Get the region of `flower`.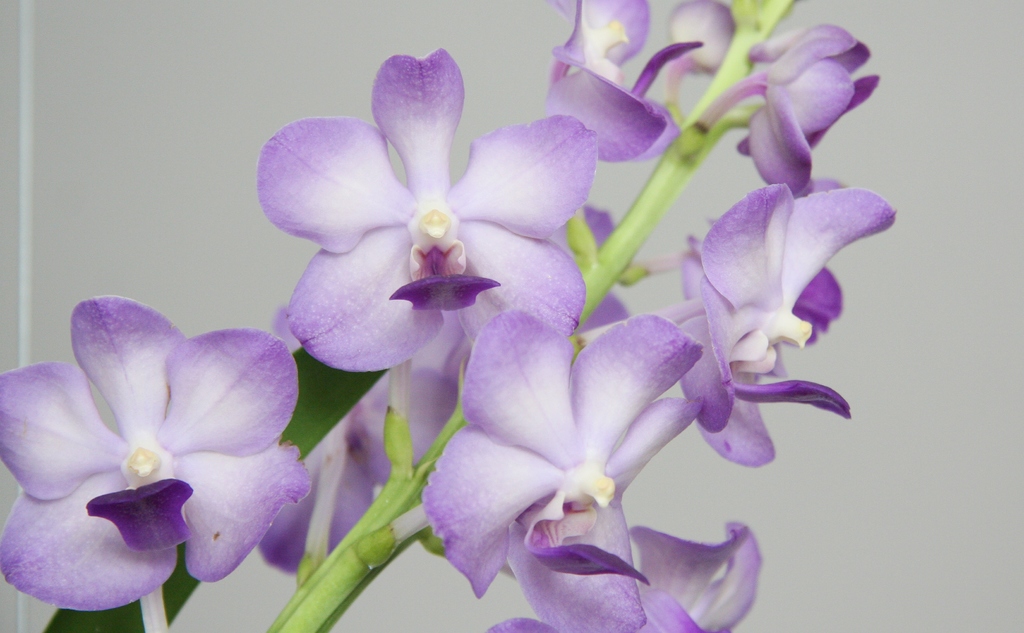
pyautogui.locateOnScreen(10, 295, 294, 607).
